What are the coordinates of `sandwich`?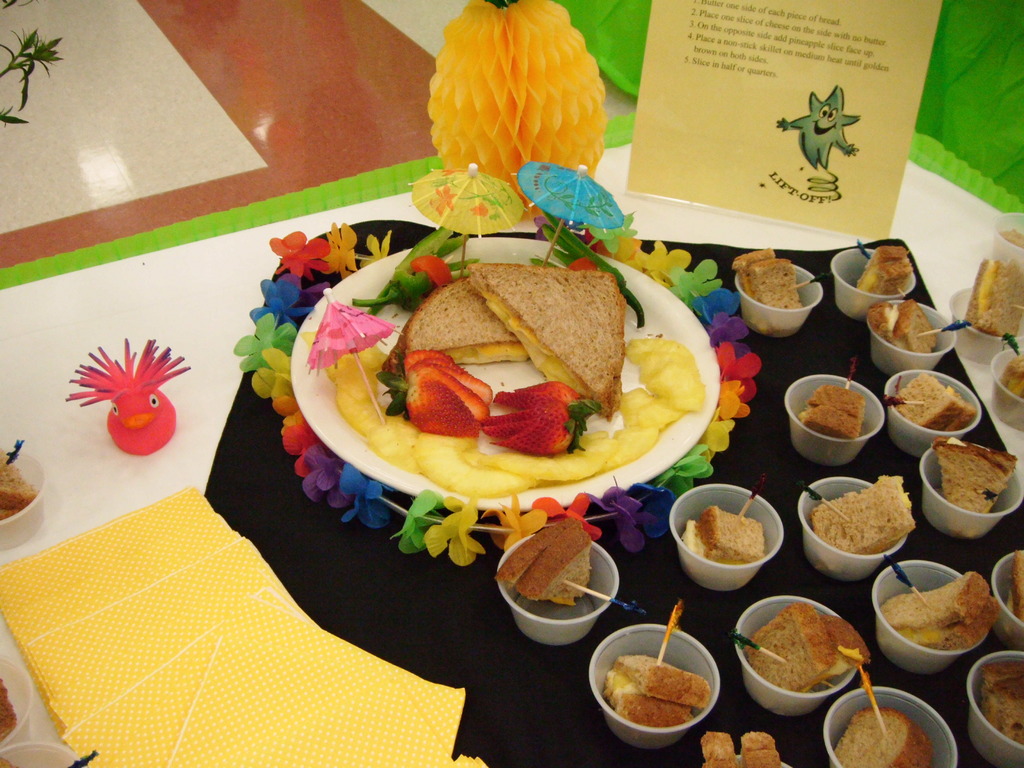
(left=0, top=669, right=16, bottom=736).
